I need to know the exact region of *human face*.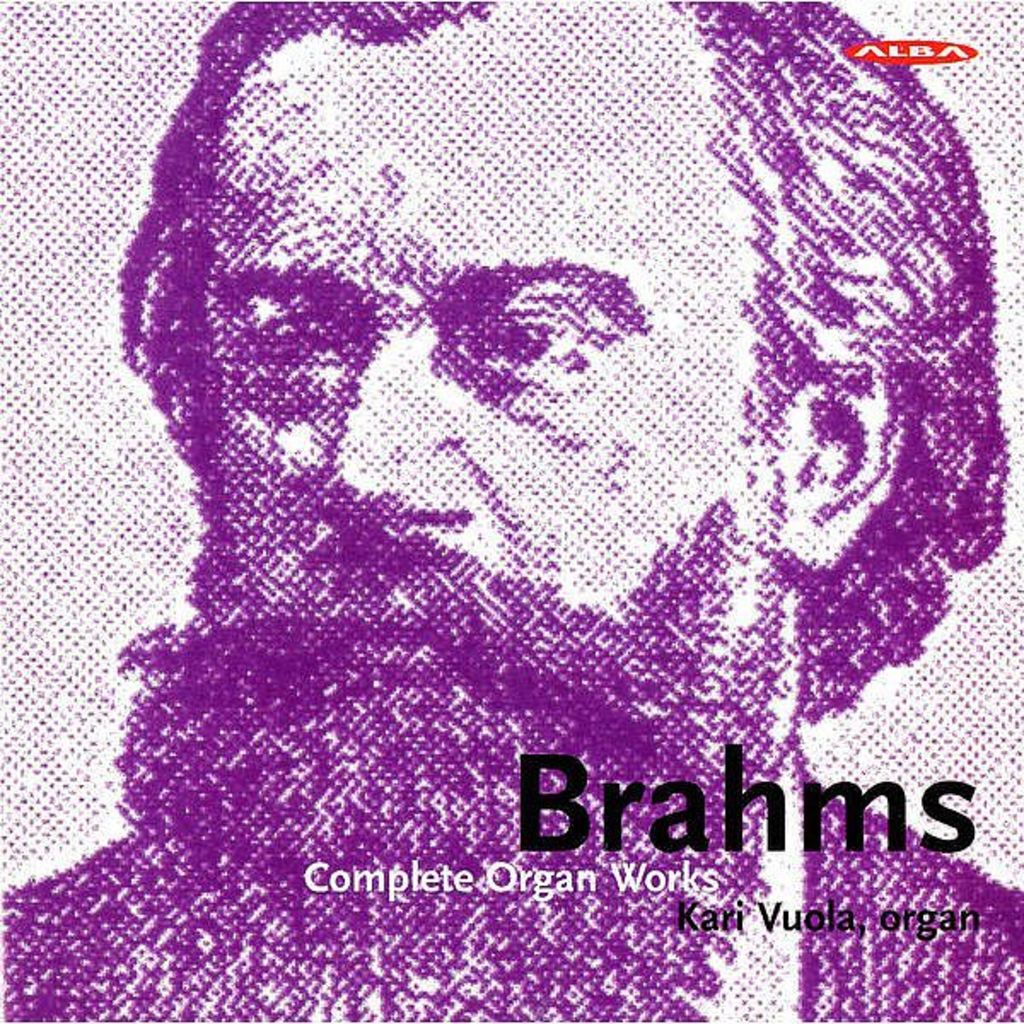
Region: {"x1": 75, "y1": 10, "x2": 870, "y2": 1022}.
